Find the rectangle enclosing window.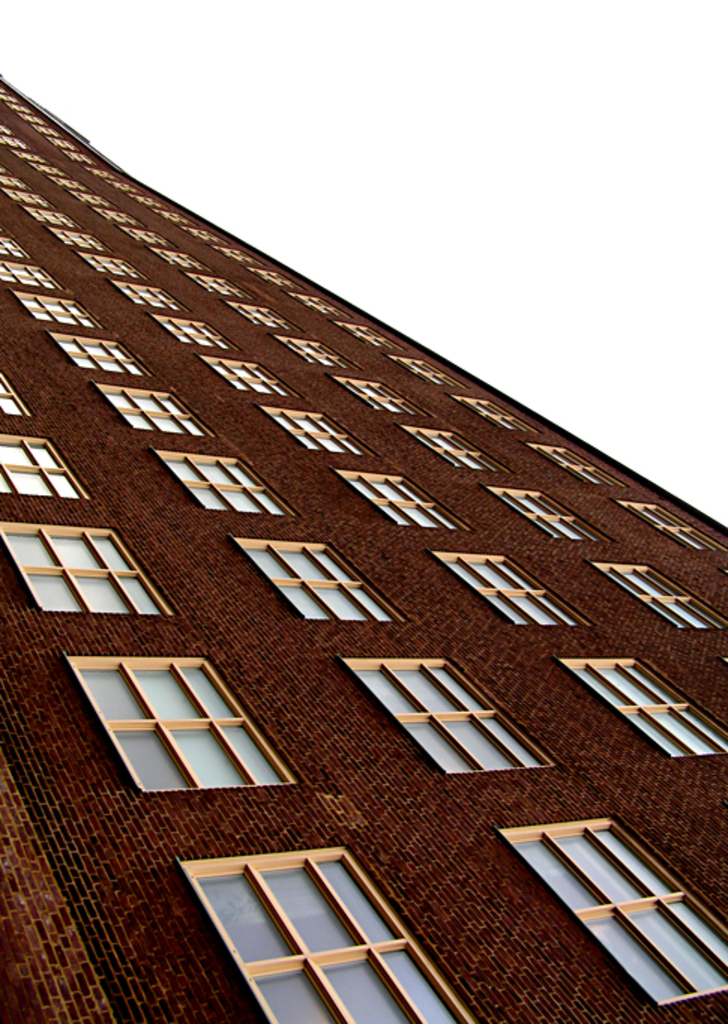
{"x1": 0, "y1": 369, "x2": 27, "y2": 422}.
